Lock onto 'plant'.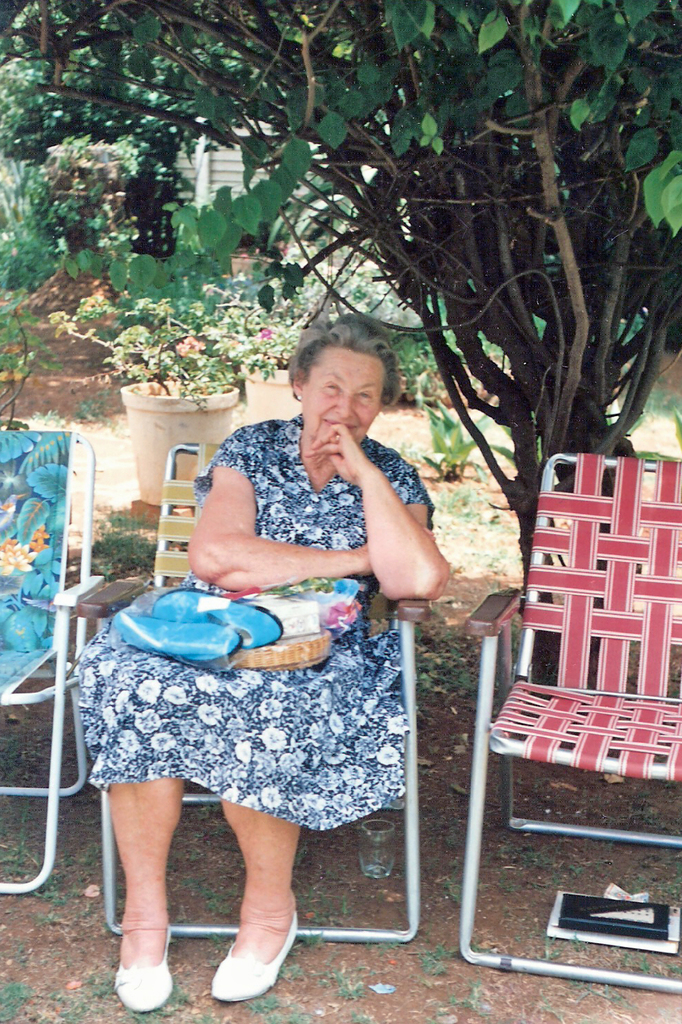
Locked: (left=571, top=982, right=612, bottom=1006).
